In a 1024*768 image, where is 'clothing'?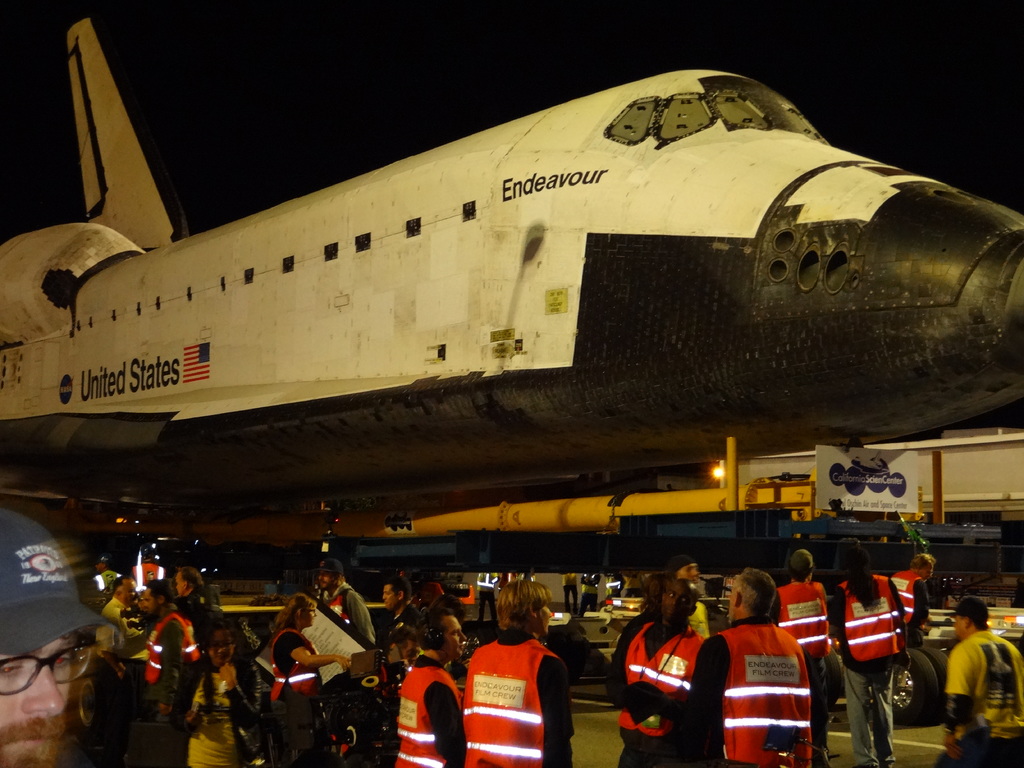
crop(774, 582, 826, 759).
